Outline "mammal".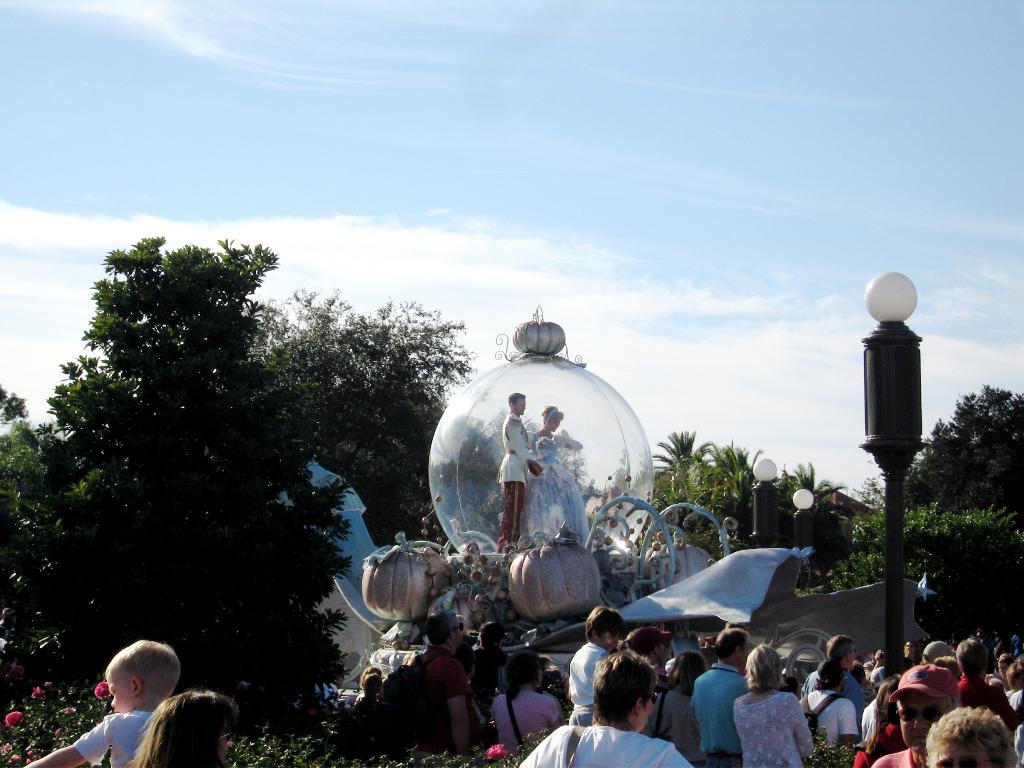
Outline: select_region(650, 645, 704, 762).
